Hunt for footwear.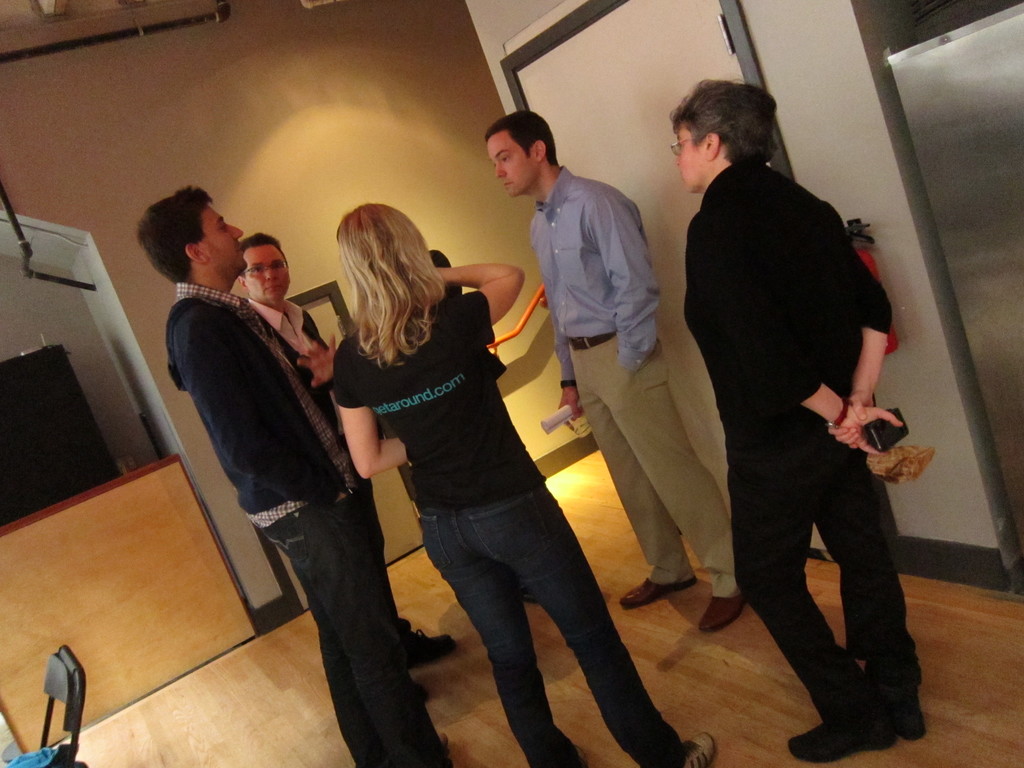
Hunted down at box=[410, 631, 456, 667].
